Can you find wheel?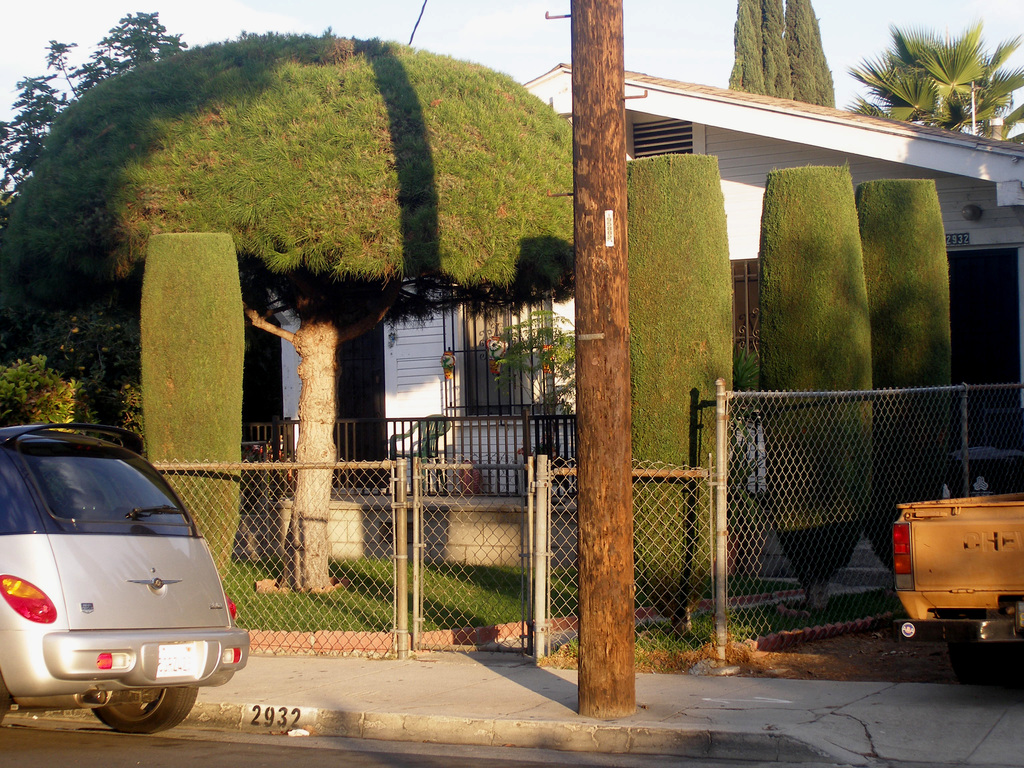
Yes, bounding box: BBox(0, 674, 10, 720).
